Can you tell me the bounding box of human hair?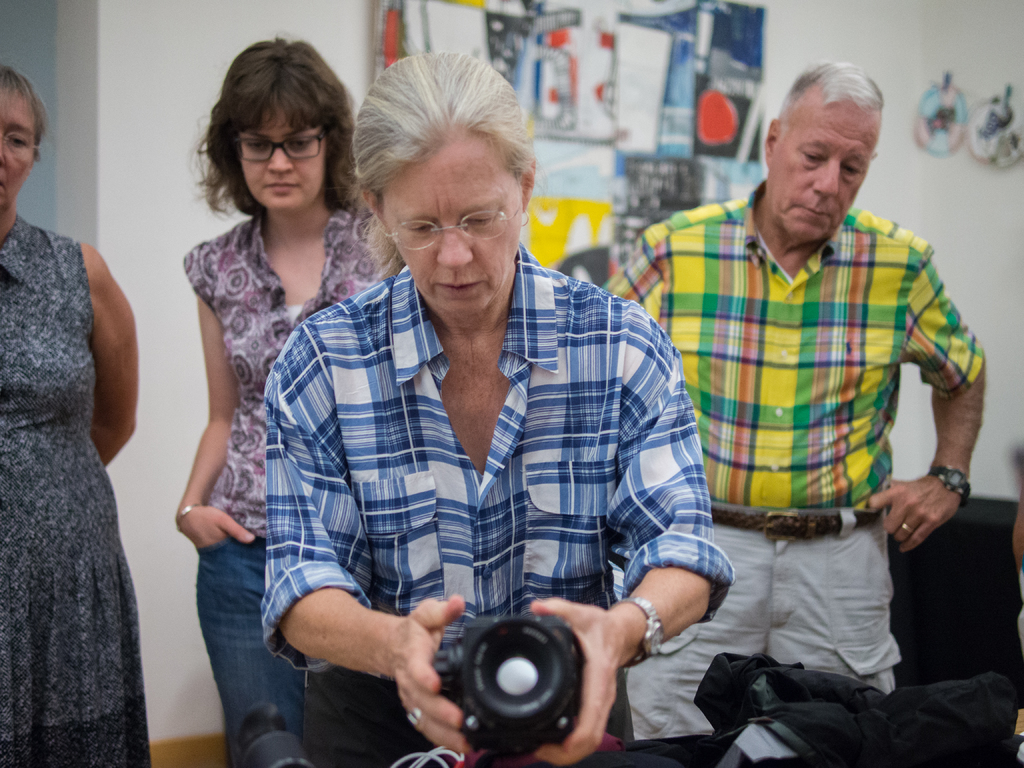
(179, 34, 342, 243).
